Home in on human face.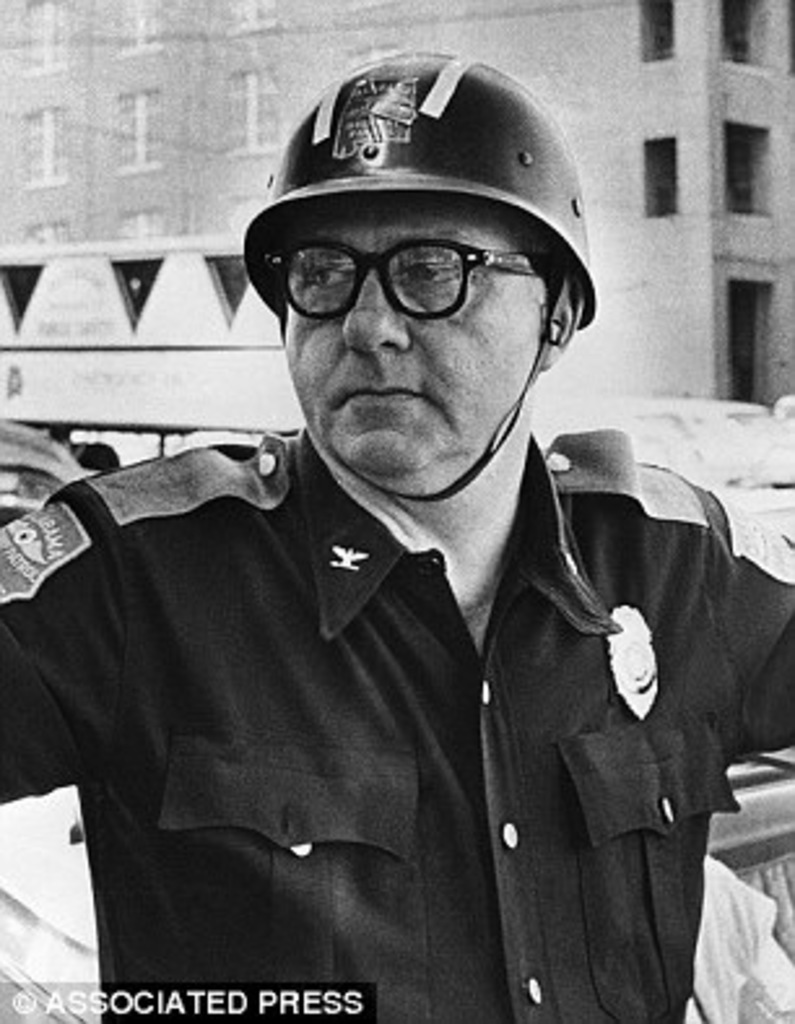
Homed in at Rect(283, 200, 535, 473).
